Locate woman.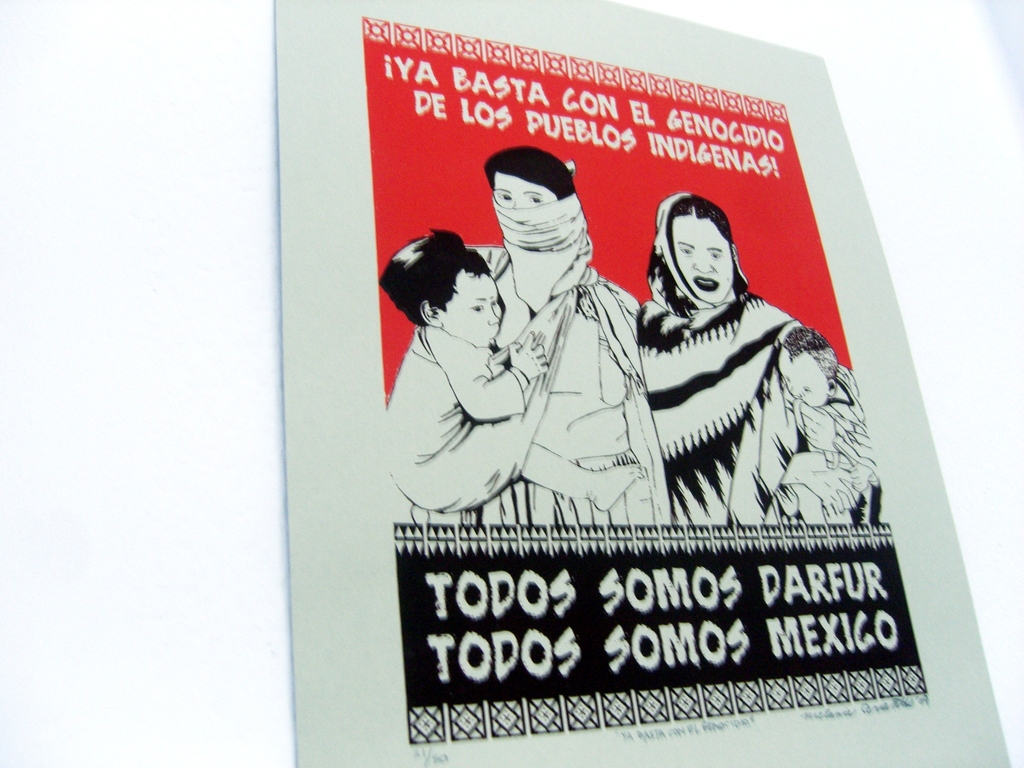
Bounding box: pyautogui.locateOnScreen(614, 191, 906, 530).
